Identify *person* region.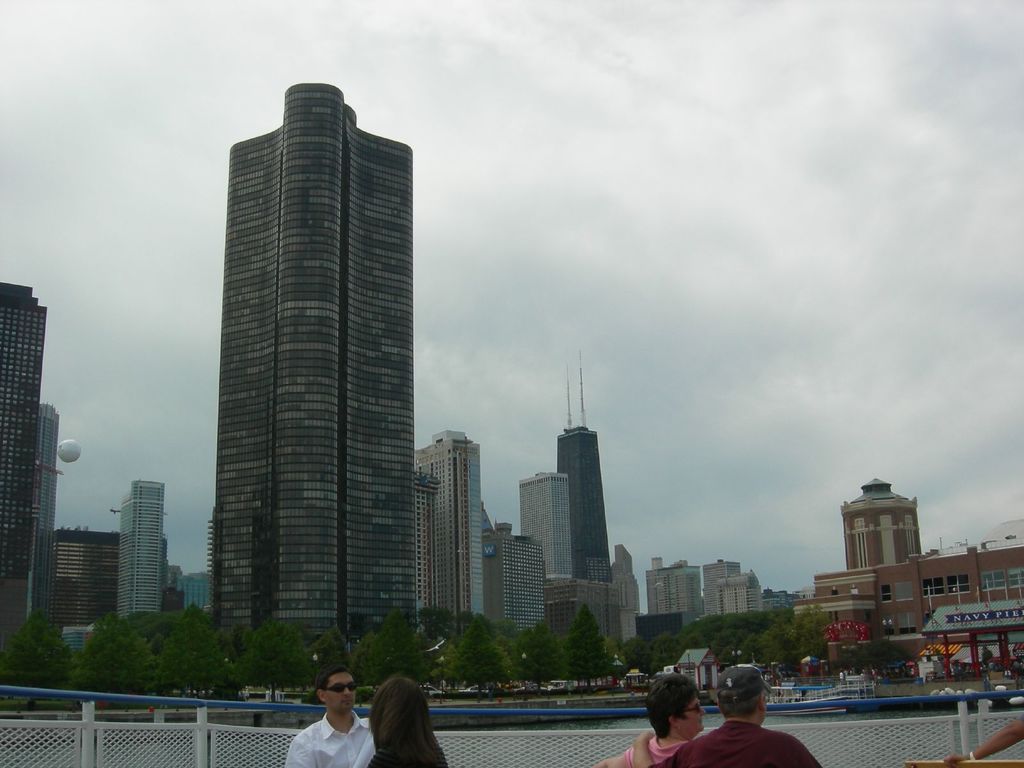
Region: {"x1": 360, "y1": 674, "x2": 451, "y2": 767}.
